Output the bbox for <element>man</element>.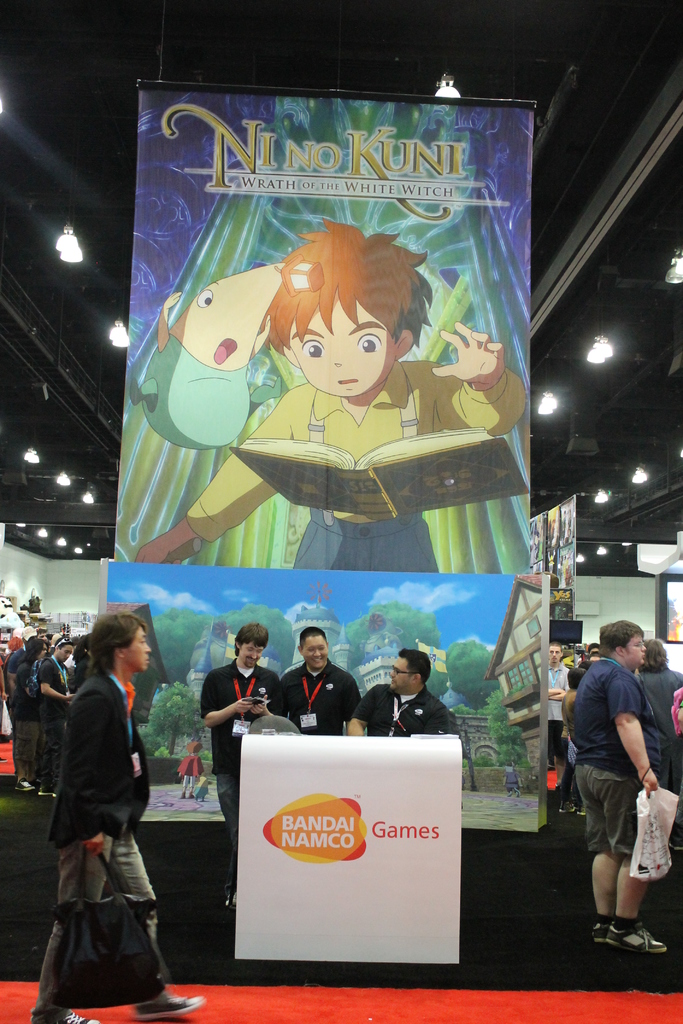
{"x1": 197, "y1": 620, "x2": 290, "y2": 916}.
